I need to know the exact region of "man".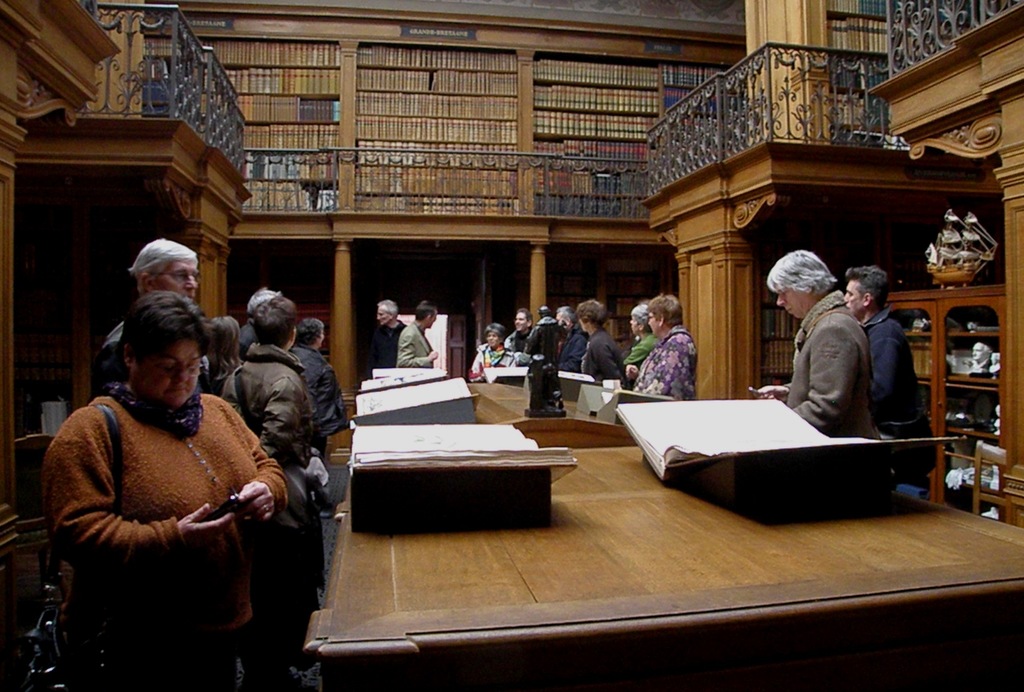
Region: l=530, t=304, r=563, b=366.
